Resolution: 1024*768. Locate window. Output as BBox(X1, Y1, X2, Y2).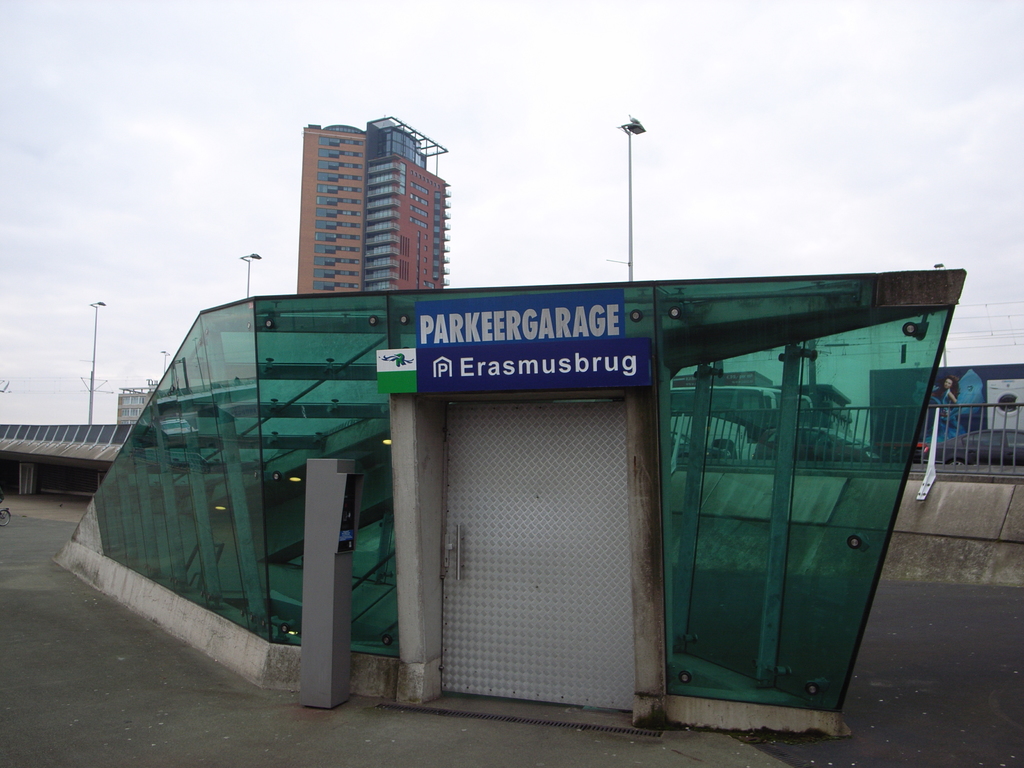
BBox(314, 132, 345, 148).
